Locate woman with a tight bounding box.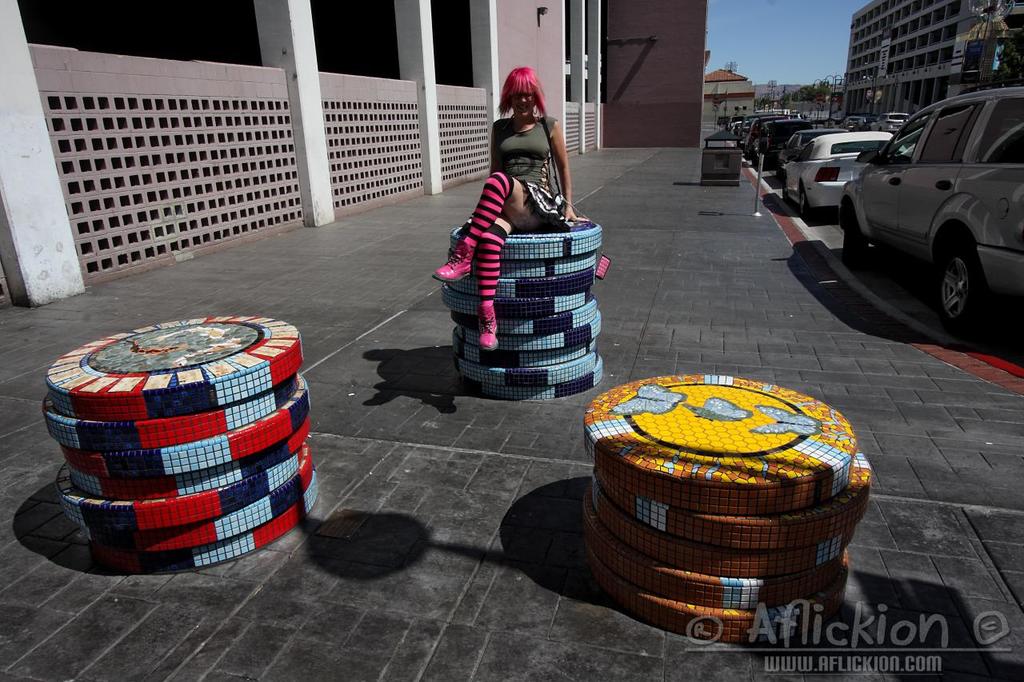
x1=451, y1=65, x2=583, y2=317.
